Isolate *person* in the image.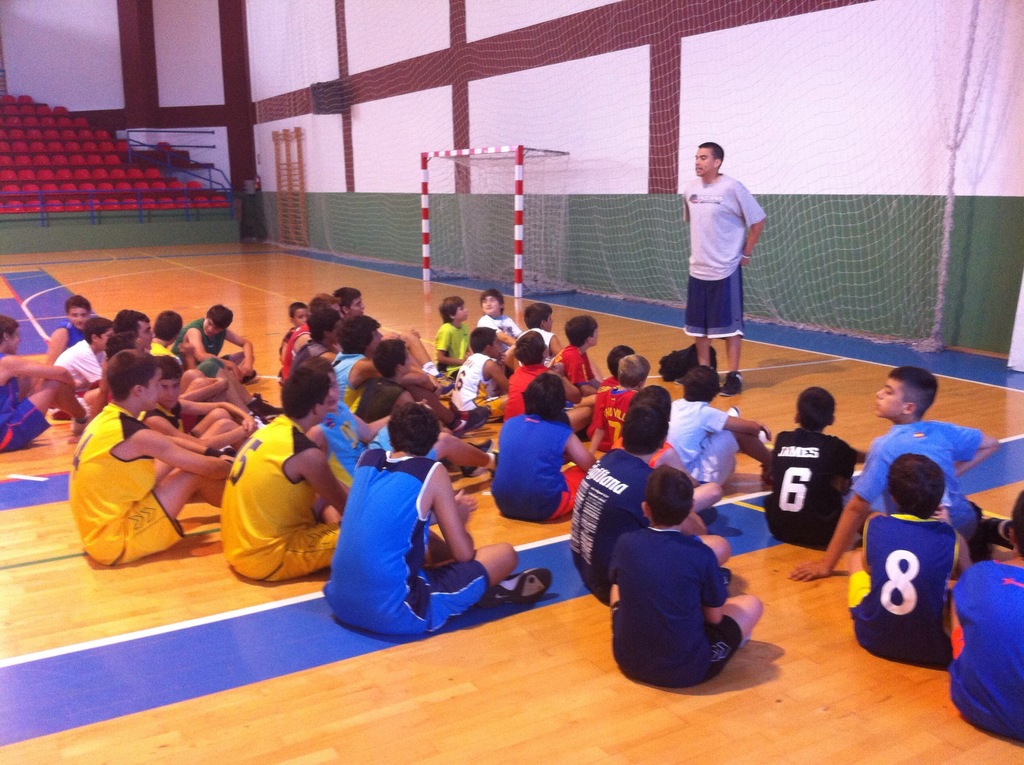
Isolated region: bbox=[371, 339, 493, 435].
